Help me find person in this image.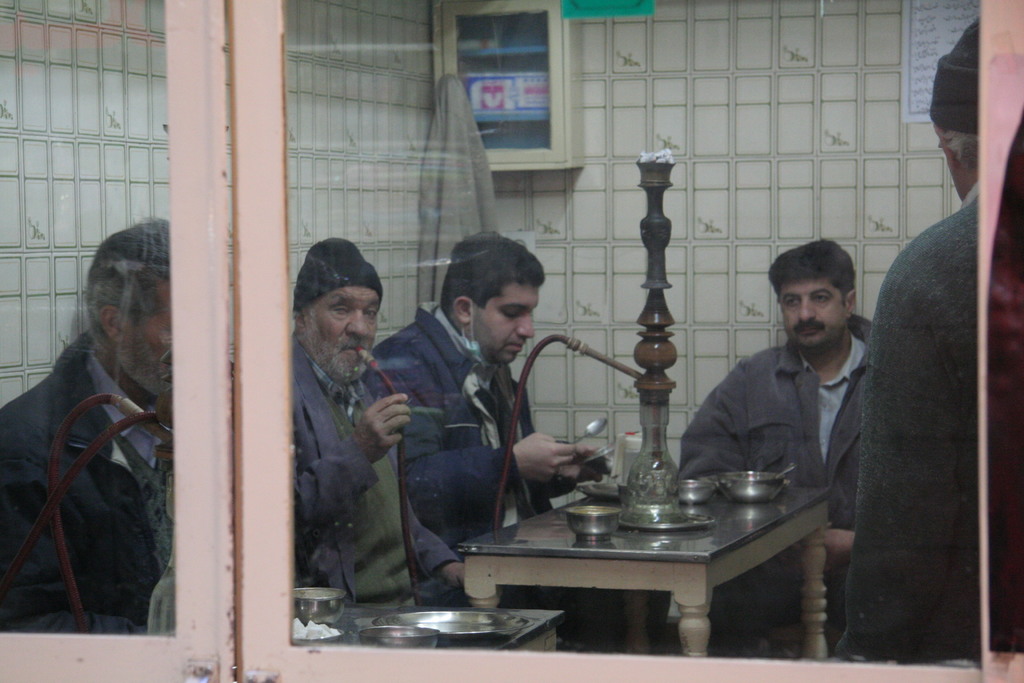
Found it: box=[0, 211, 186, 625].
